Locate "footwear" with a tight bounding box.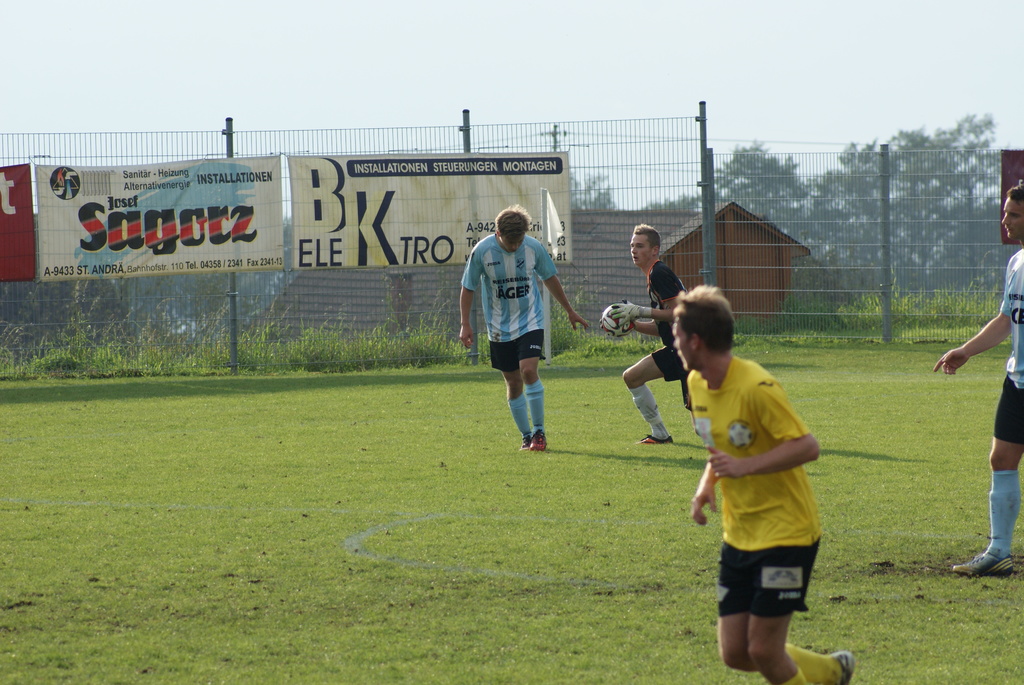
(left=519, top=432, right=532, bottom=453).
